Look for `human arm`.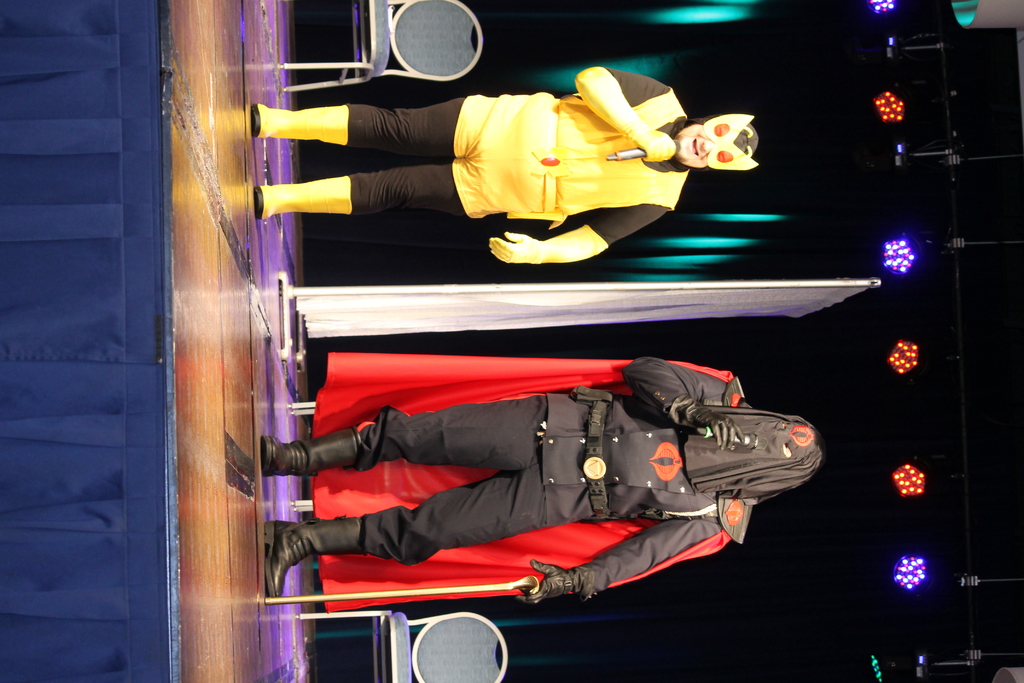
Found: <bbox>490, 215, 666, 259</bbox>.
